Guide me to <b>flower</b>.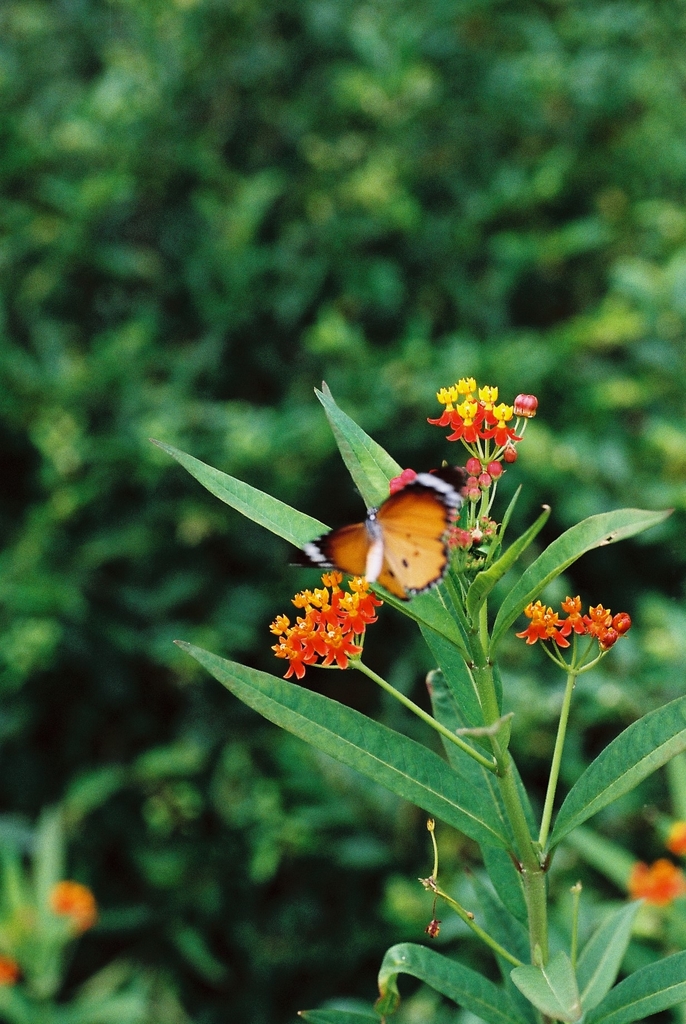
Guidance: {"left": 45, "top": 881, "right": 100, "bottom": 934}.
